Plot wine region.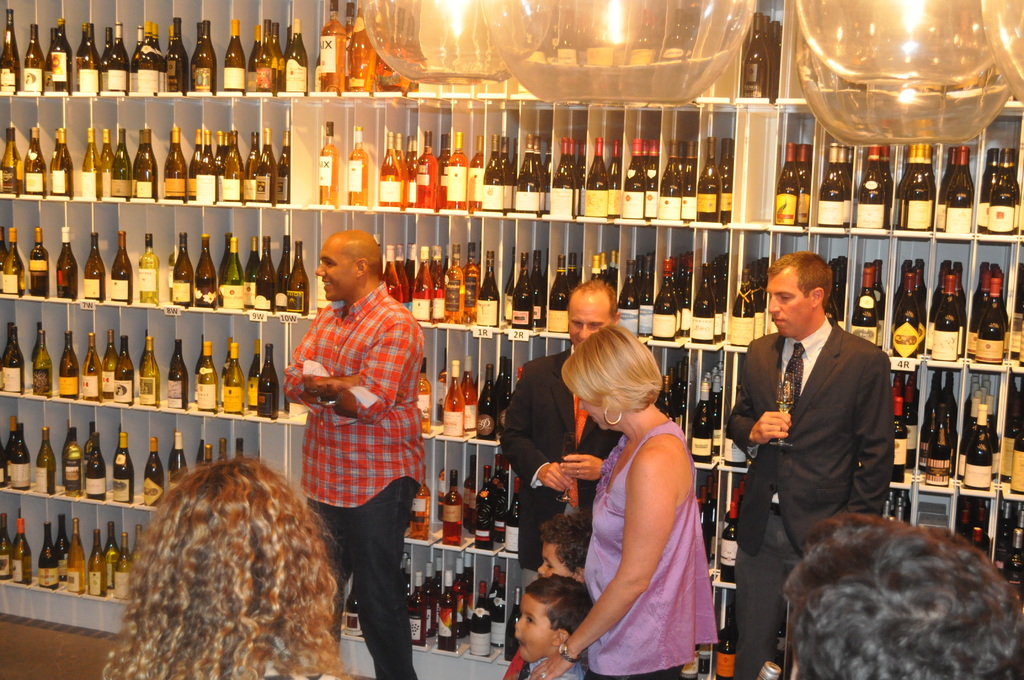
Plotted at (left=454, top=556, right=464, bottom=638).
